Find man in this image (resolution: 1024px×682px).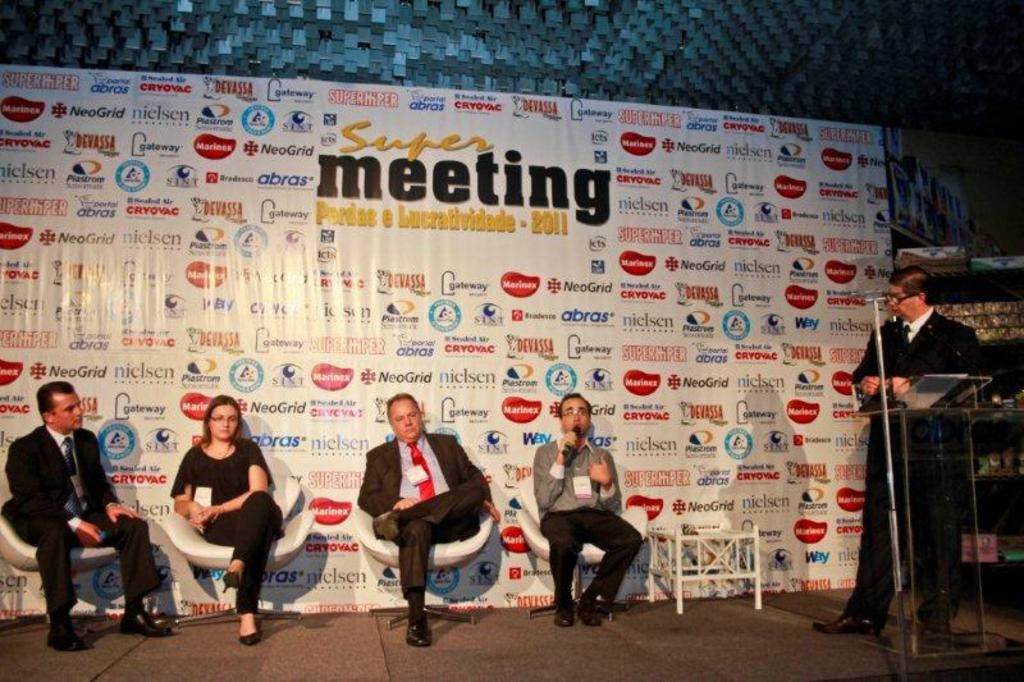
crop(352, 393, 500, 642).
